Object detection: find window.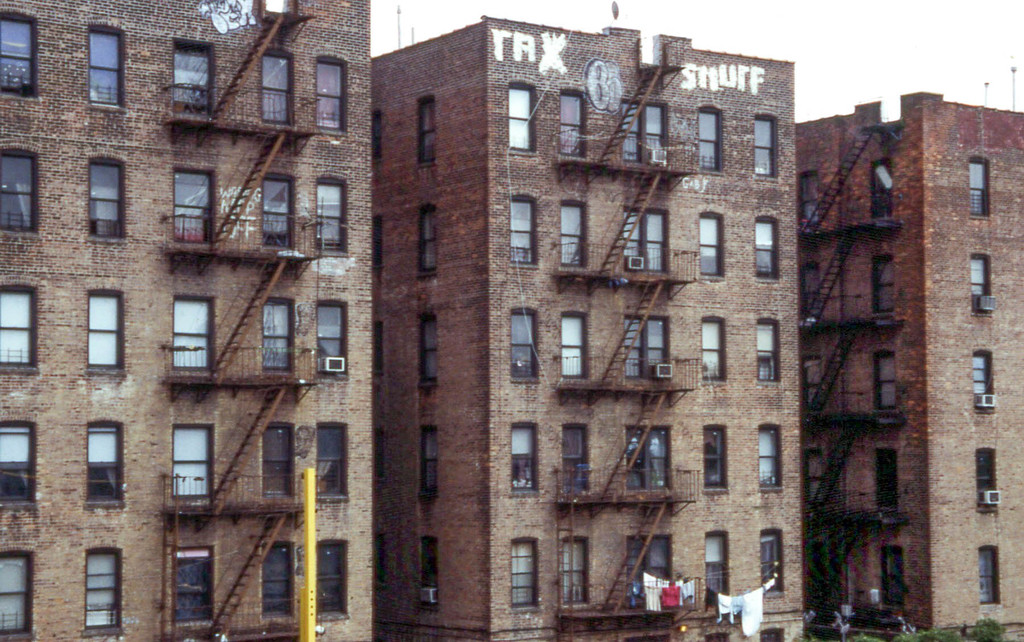
bbox=[0, 556, 36, 637].
